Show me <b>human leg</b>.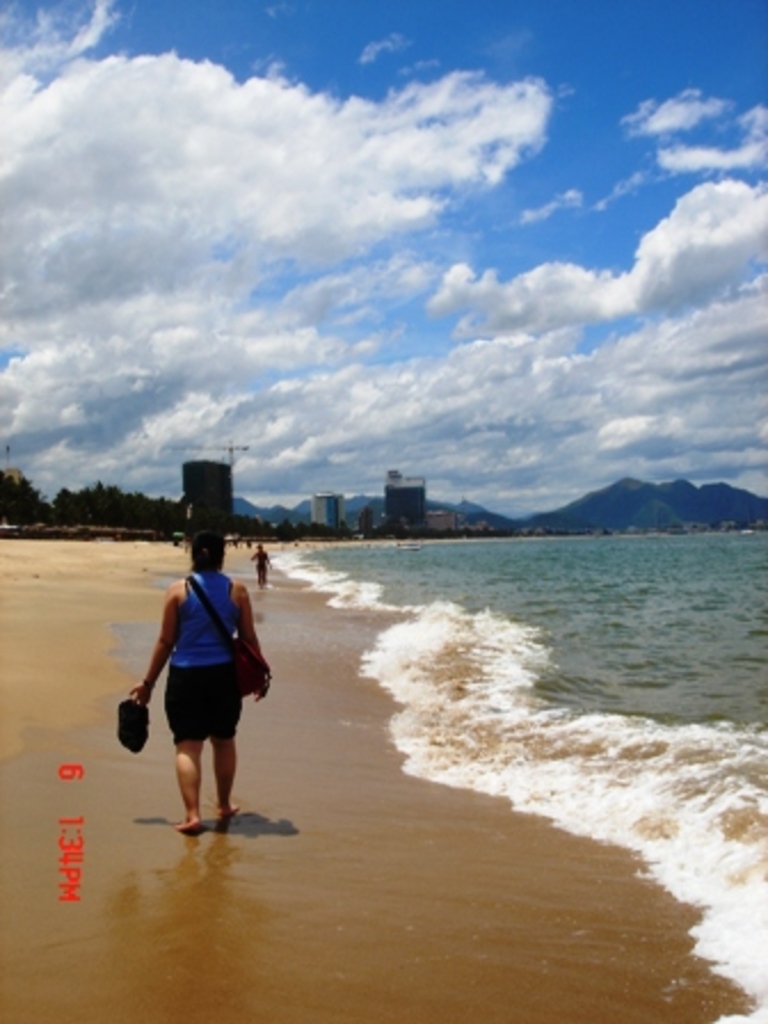
<b>human leg</b> is here: region(206, 674, 235, 827).
